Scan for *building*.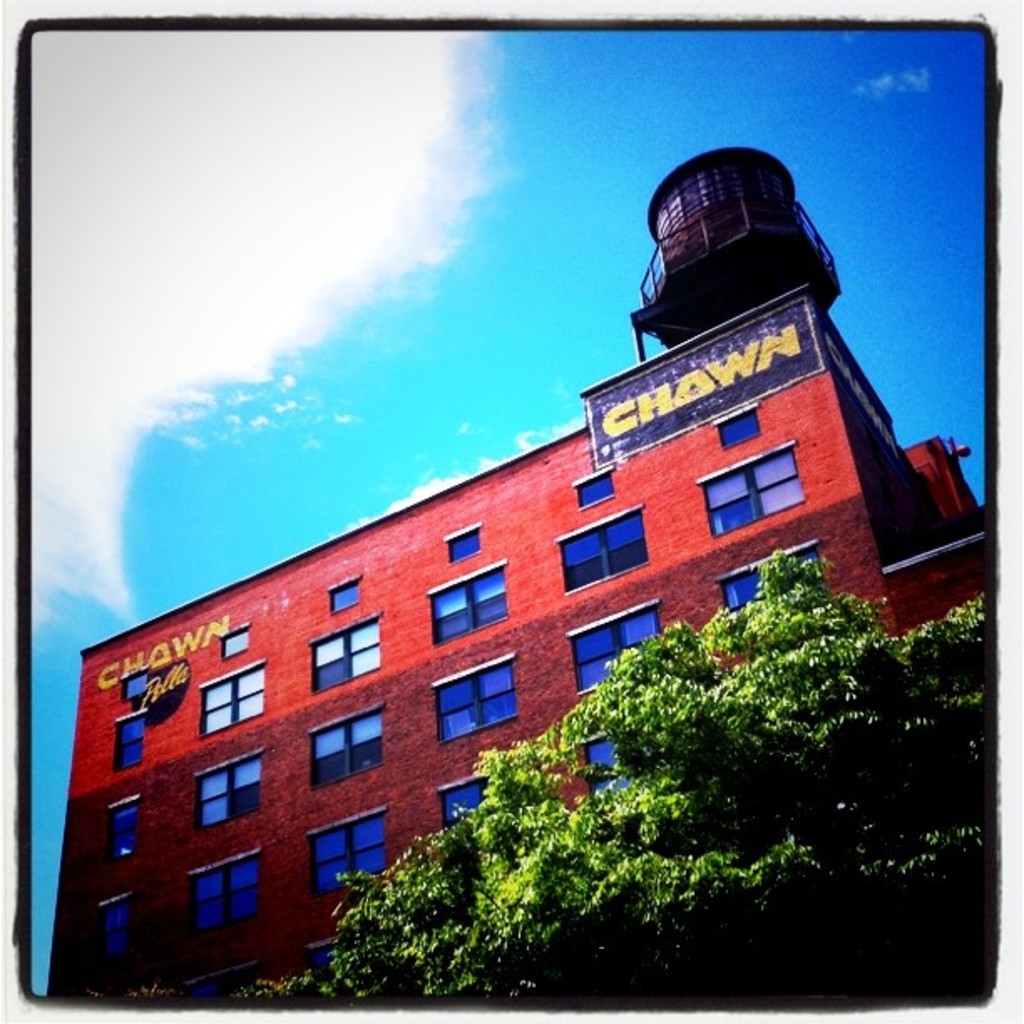
Scan result: bbox=[44, 147, 999, 1002].
